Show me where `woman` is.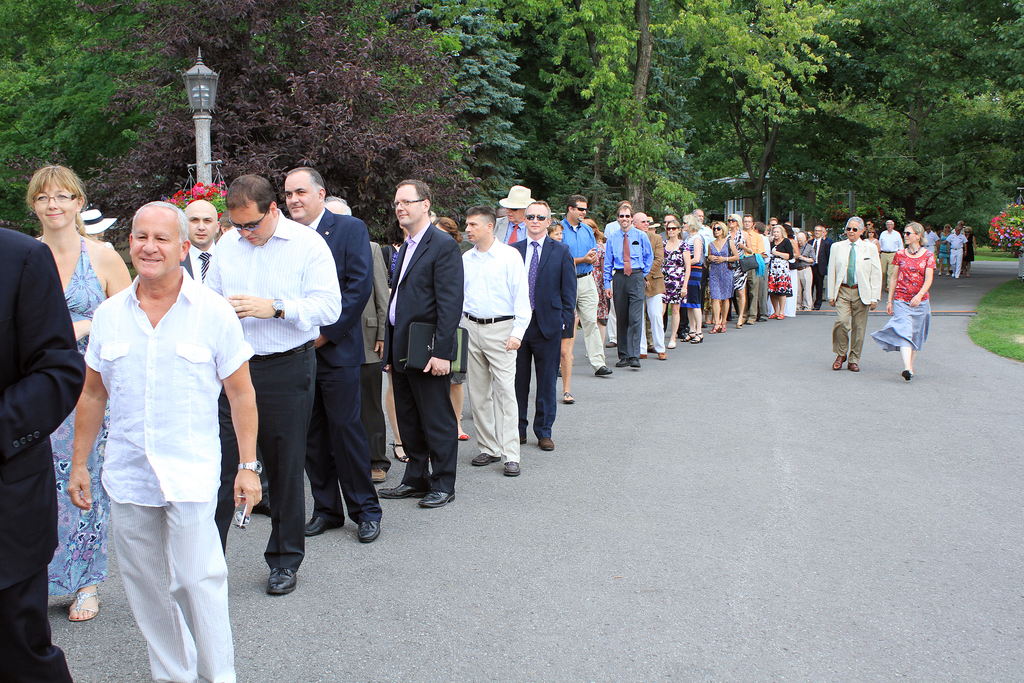
`woman` is at [left=705, top=221, right=739, bottom=334].
